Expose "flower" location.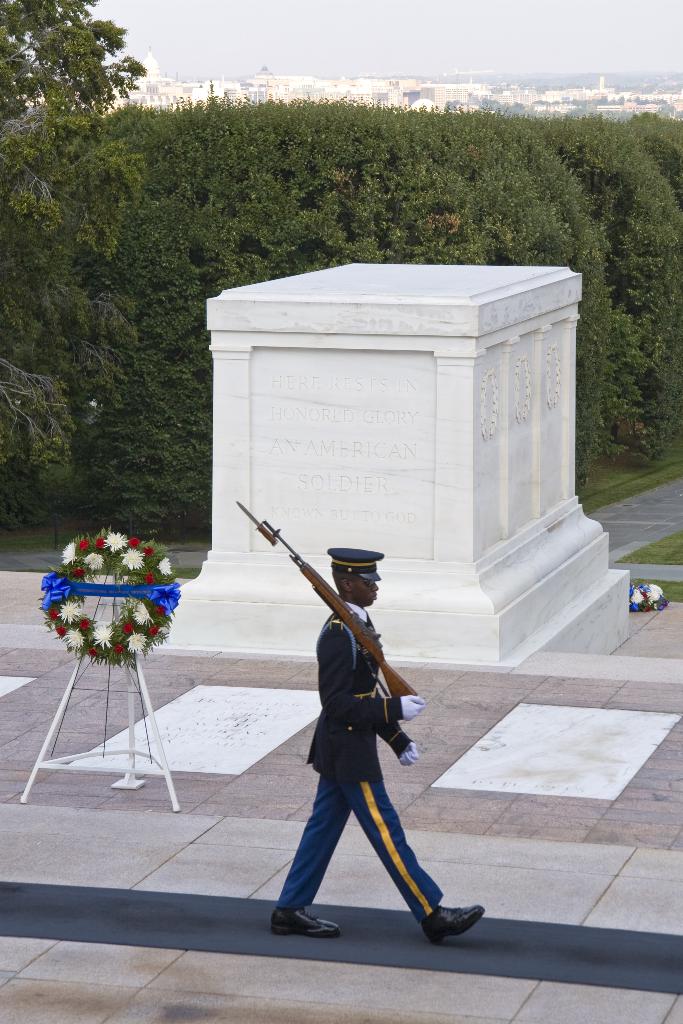
Exposed at rect(54, 596, 85, 624).
